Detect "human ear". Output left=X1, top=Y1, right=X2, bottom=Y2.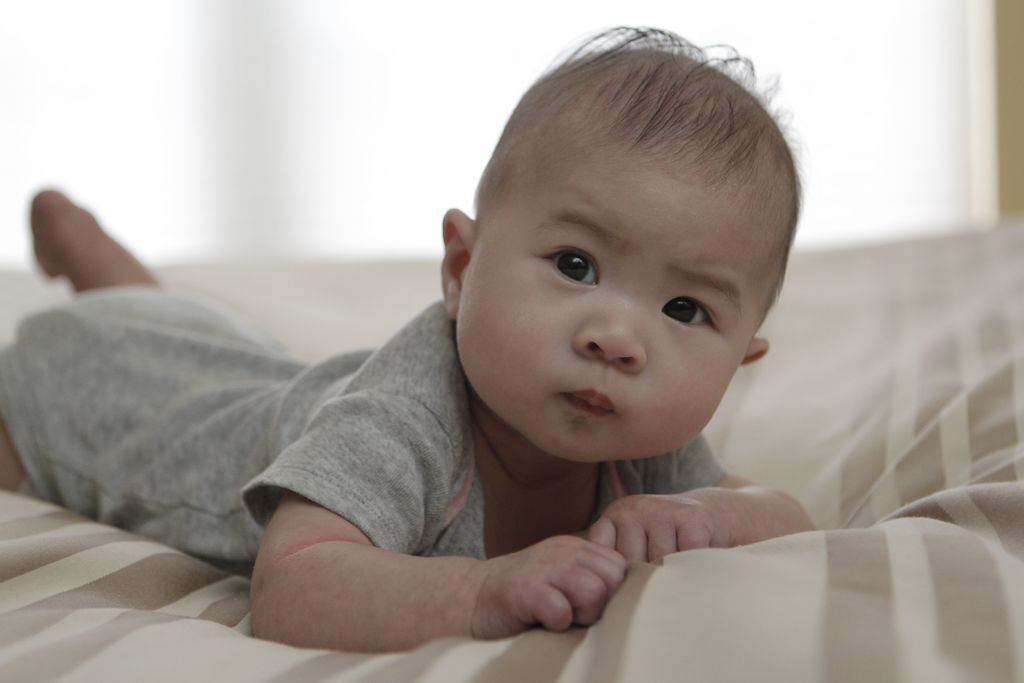
left=442, top=208, right=478, bottom=317.
